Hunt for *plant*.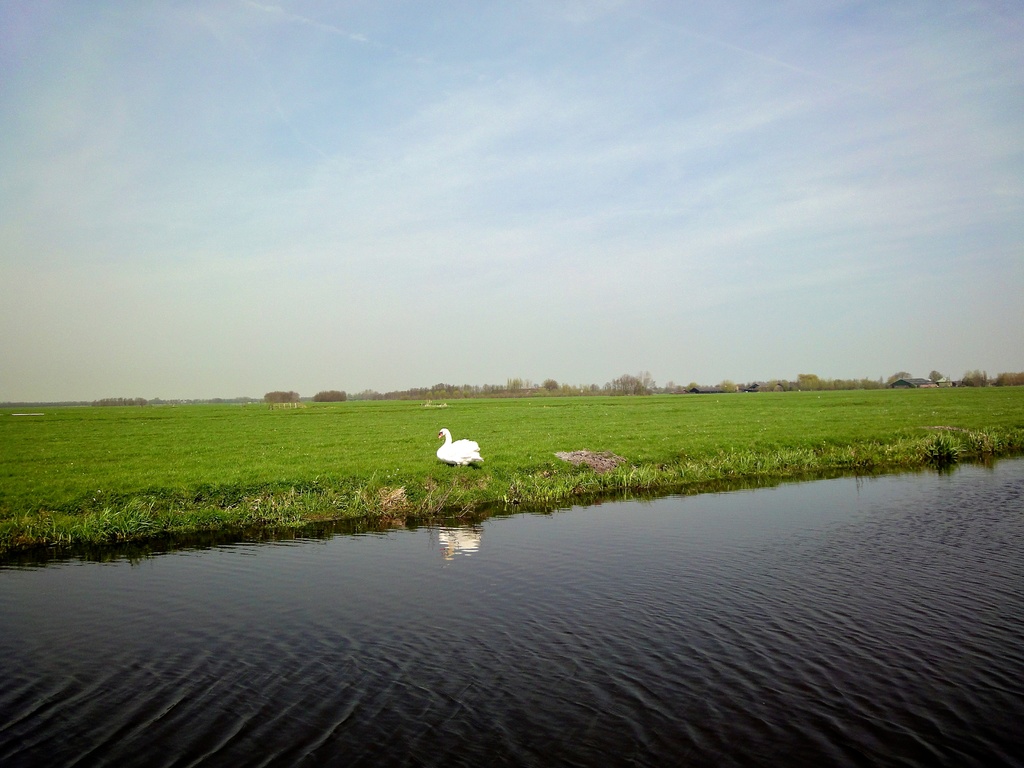
Hunted down at x1=0, y1=505, x2=74, y2=558.
